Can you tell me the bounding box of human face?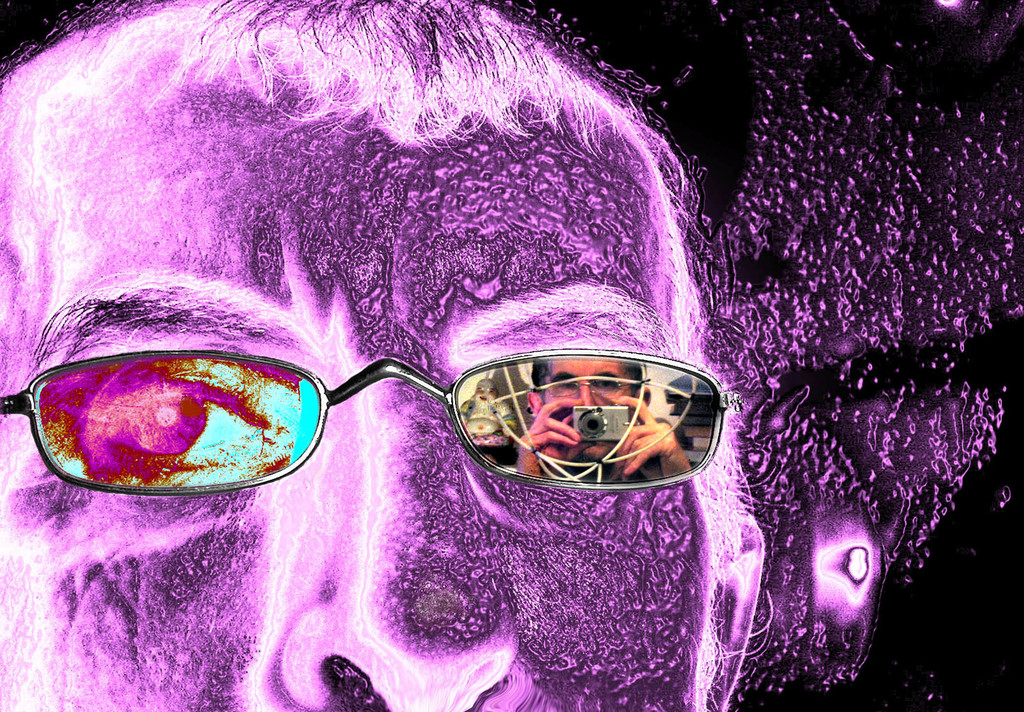
x1=1 y1=91 x2=710 y2=711.
